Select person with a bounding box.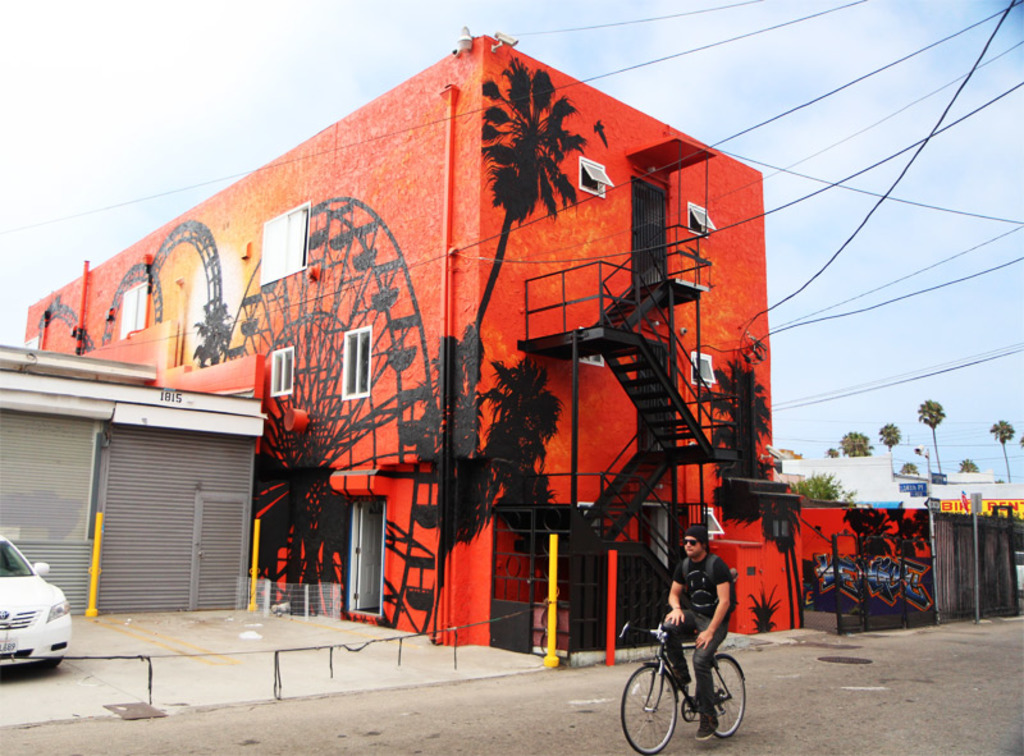
pyautogui.locateOnScreen(626, 539, 737, 739).
